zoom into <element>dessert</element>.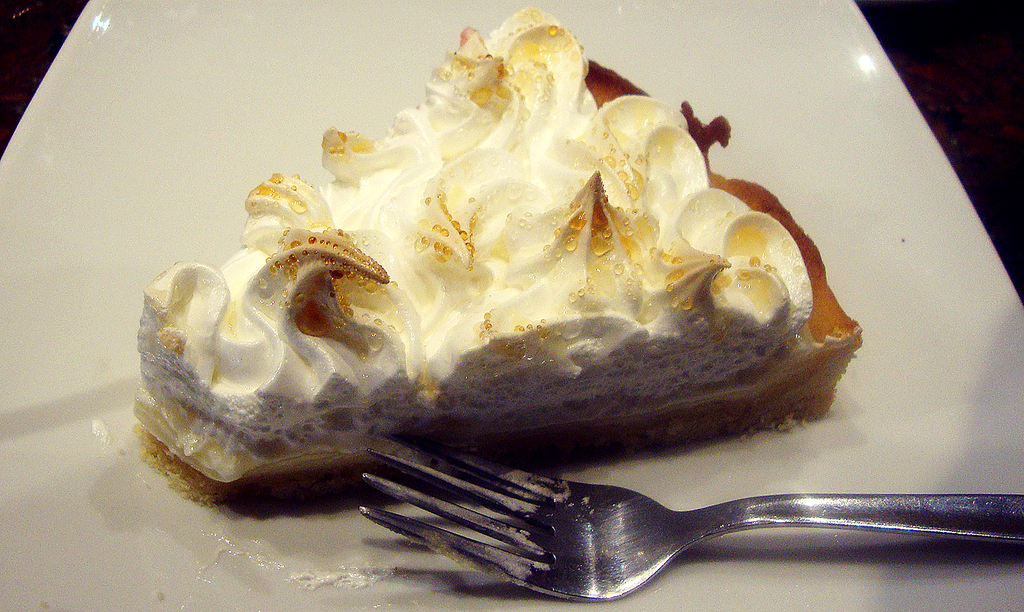
Zoom target: (184,37,856,497).
